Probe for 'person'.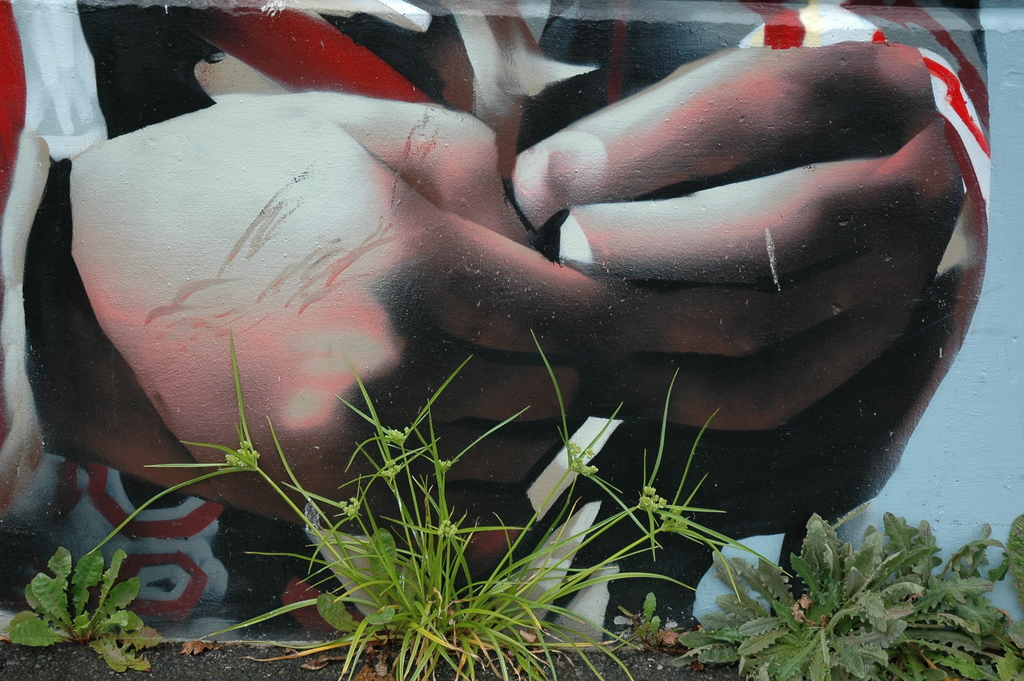
Probe result: rect(0, 0, 986, 642).
